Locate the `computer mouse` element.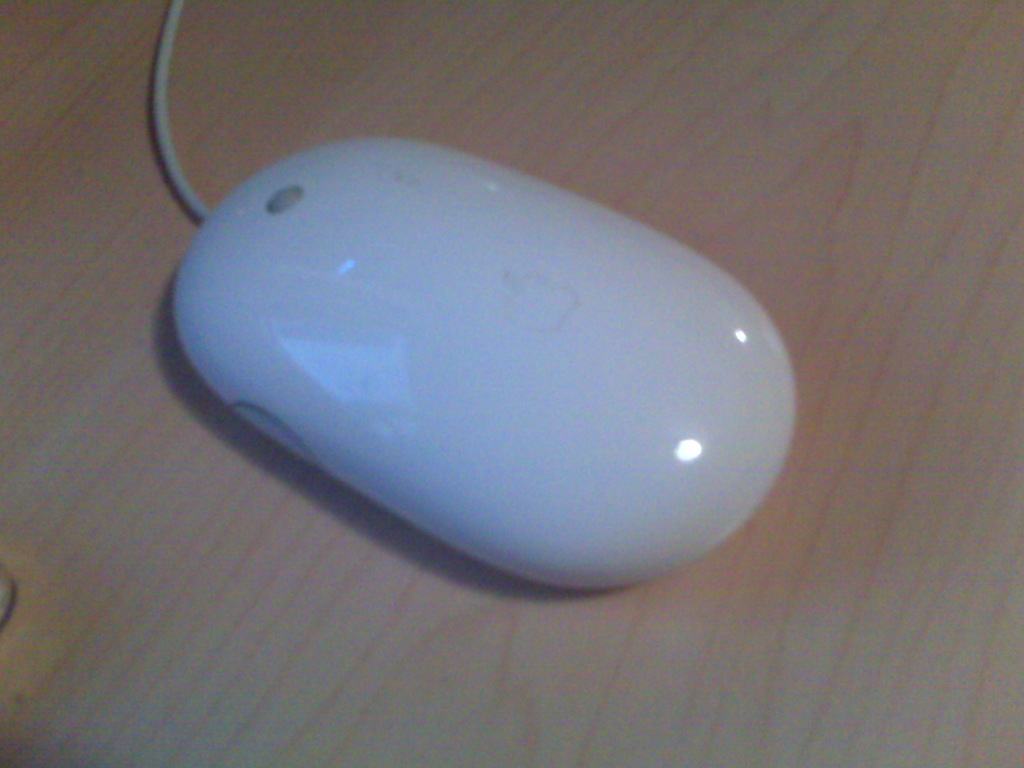
Element bbox: detection(173, 134, 796, 592).
